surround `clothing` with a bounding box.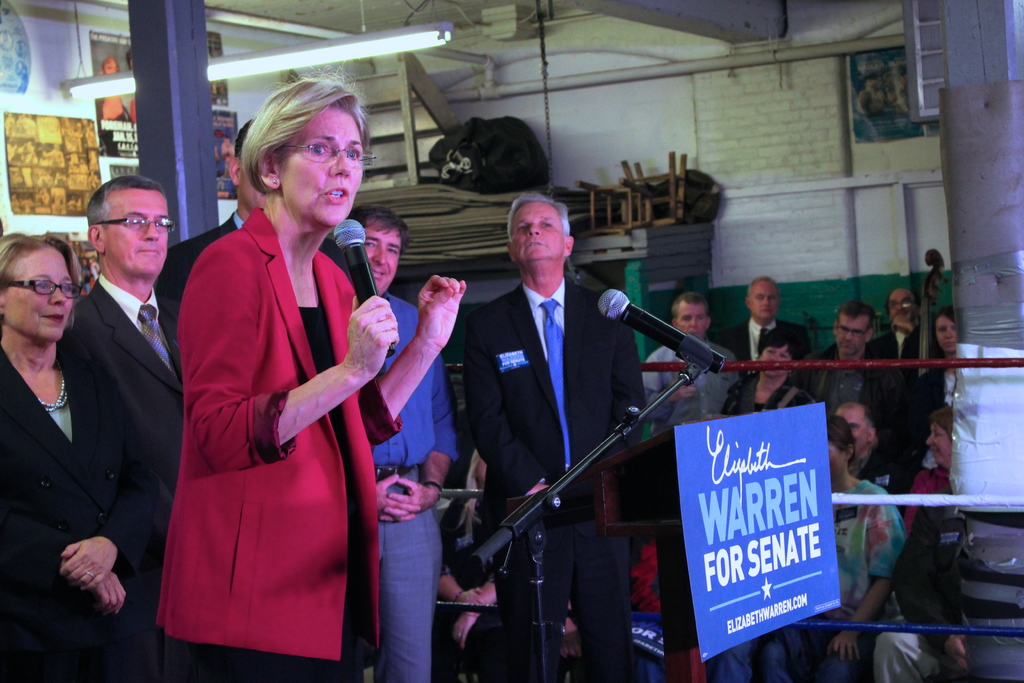
881:494:965:603.
